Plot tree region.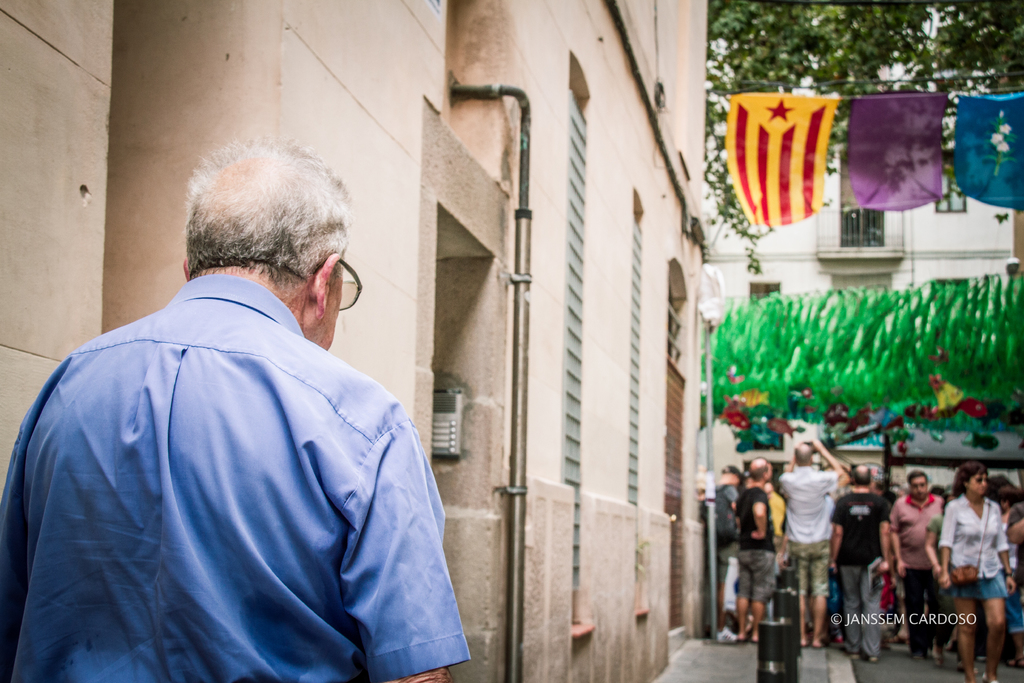
Plotted at bbox(703, 0, 1023, 272).
